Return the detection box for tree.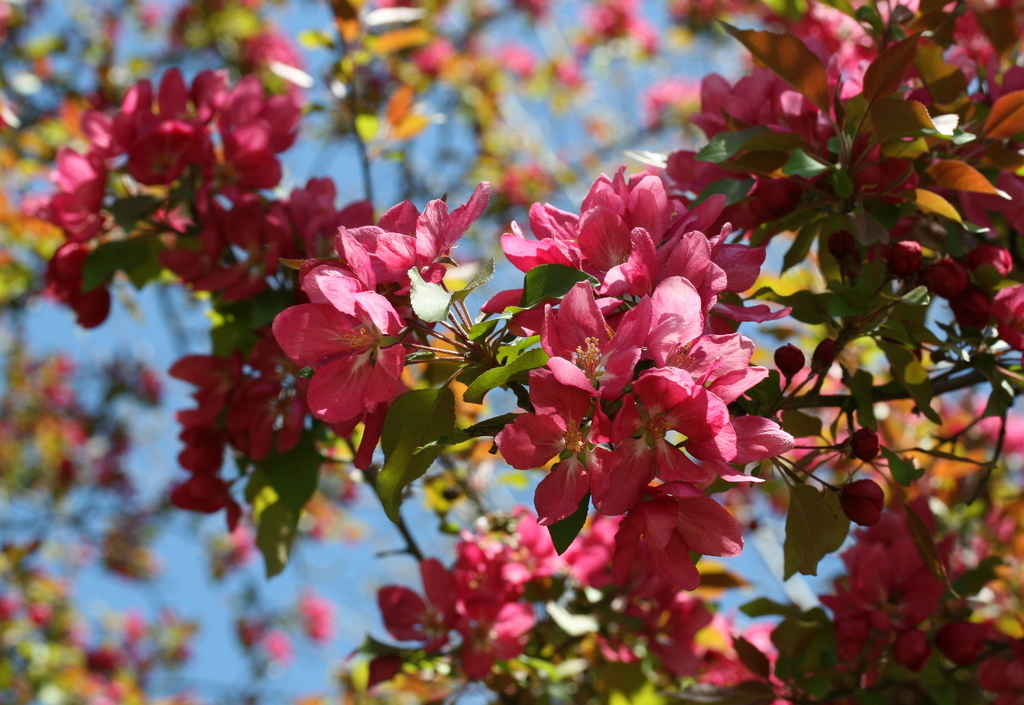
locate(1, 5, 1018, 702).
